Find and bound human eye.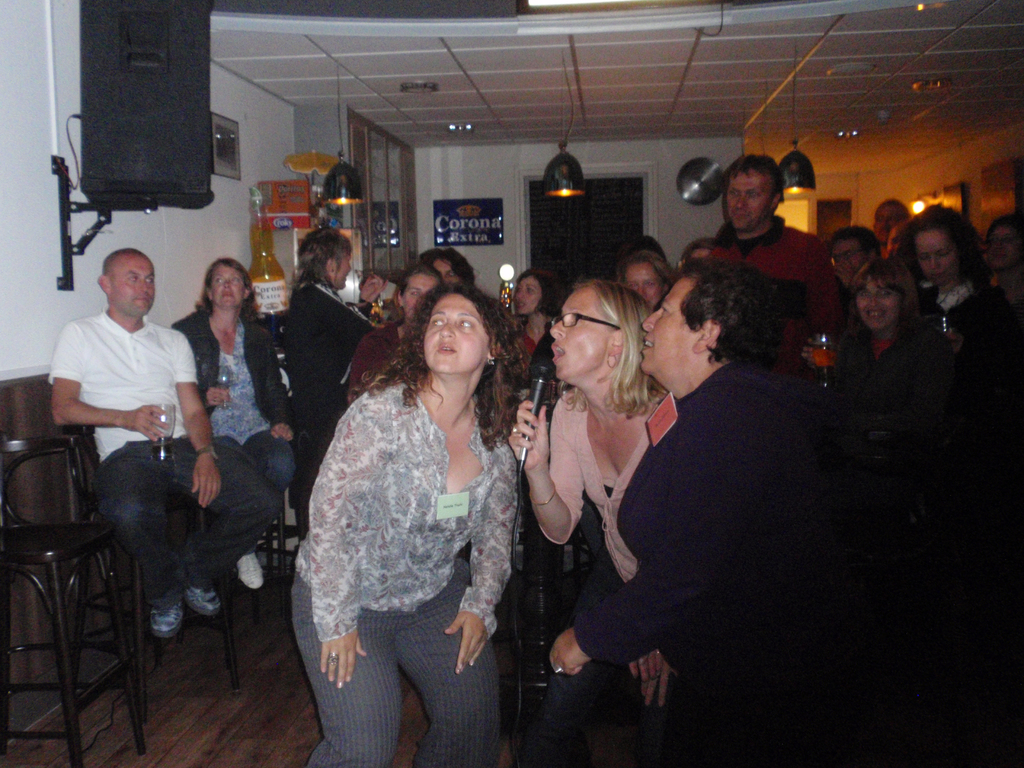
Bound: box(146, 274, 154, 284).
